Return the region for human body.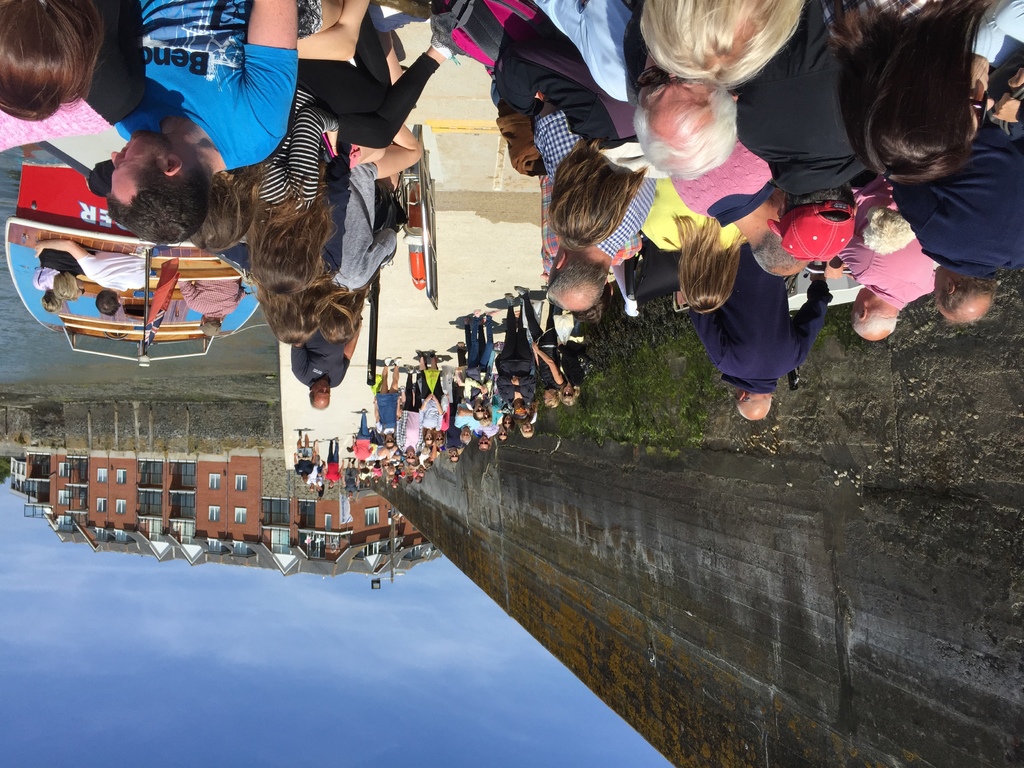
BBox(230, 0, 456, 216).
